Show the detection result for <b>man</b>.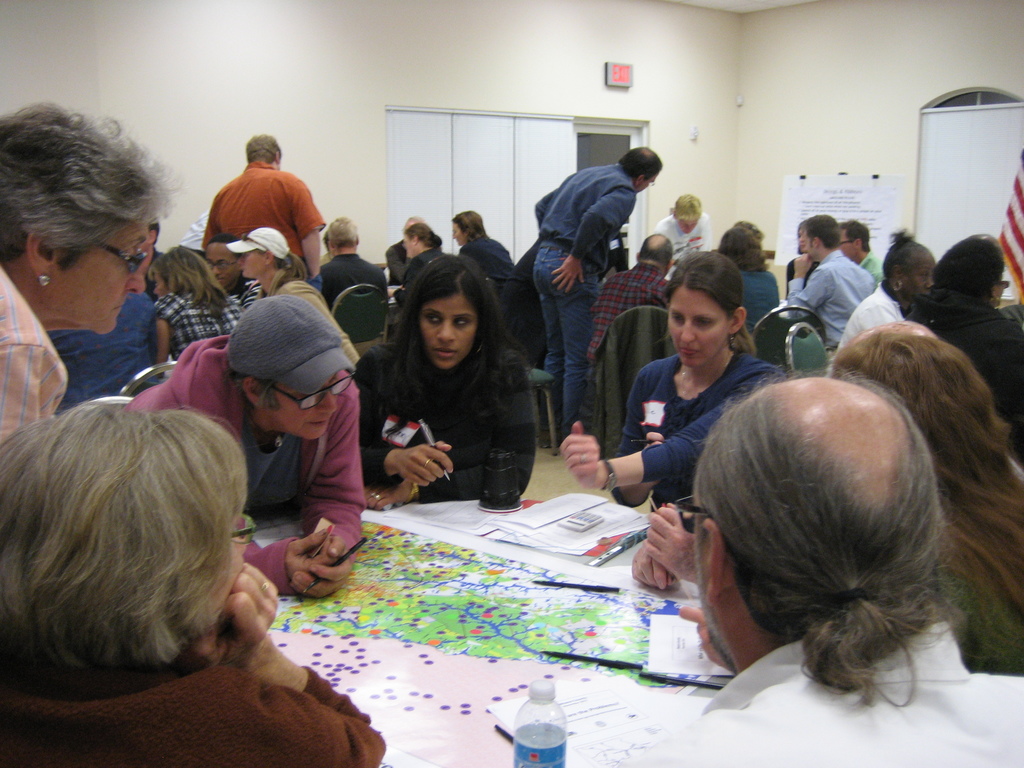
crop(588, 236, 675, 436).
